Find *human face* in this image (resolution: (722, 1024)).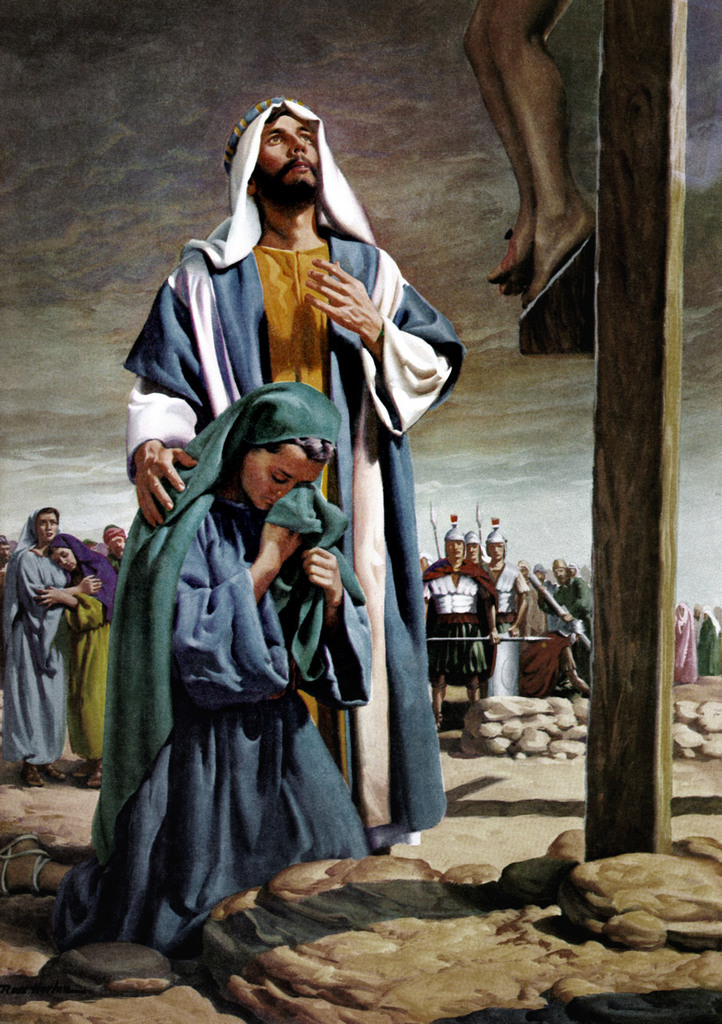
239/443/320/509.
